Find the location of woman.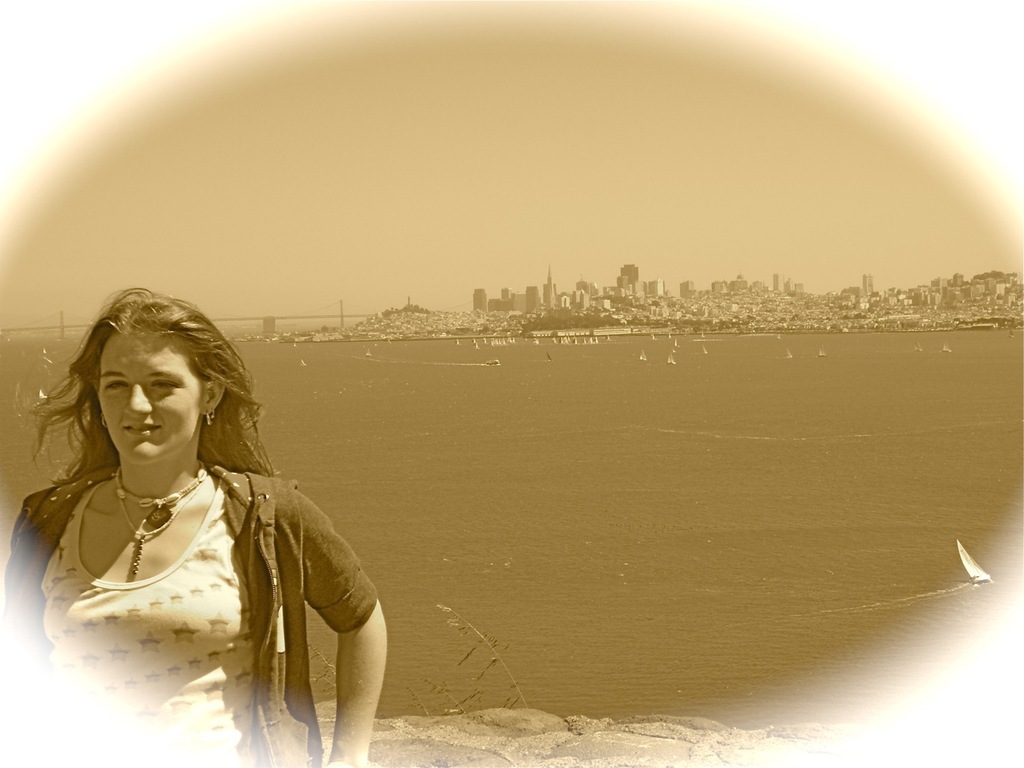
Location: 0,279,390,767.
